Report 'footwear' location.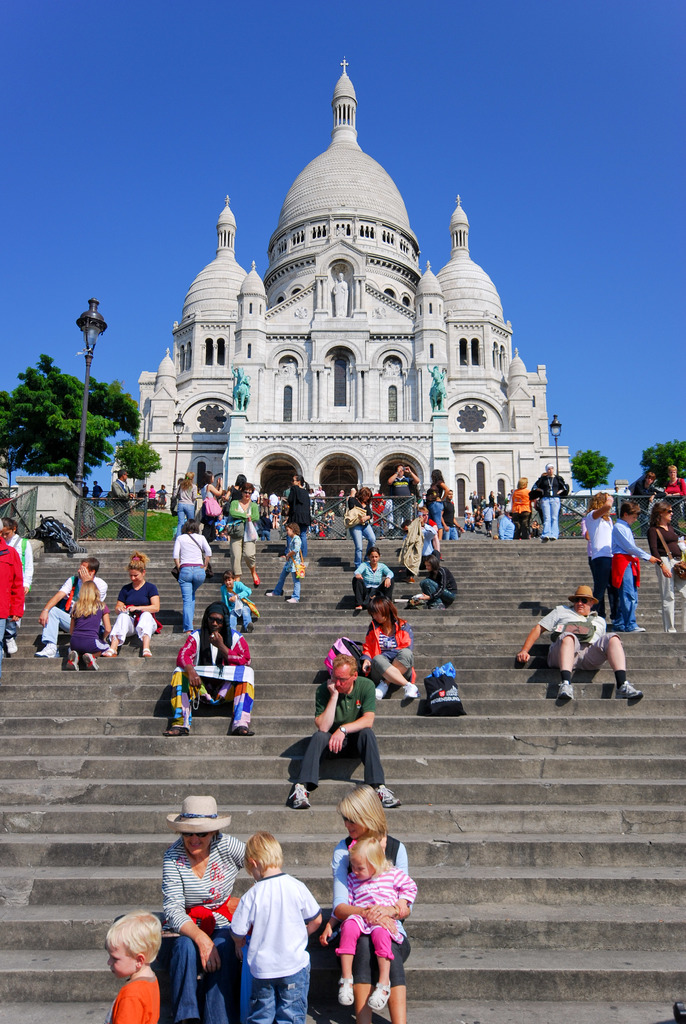
Report: Rect(284, 783, 316, 809).
